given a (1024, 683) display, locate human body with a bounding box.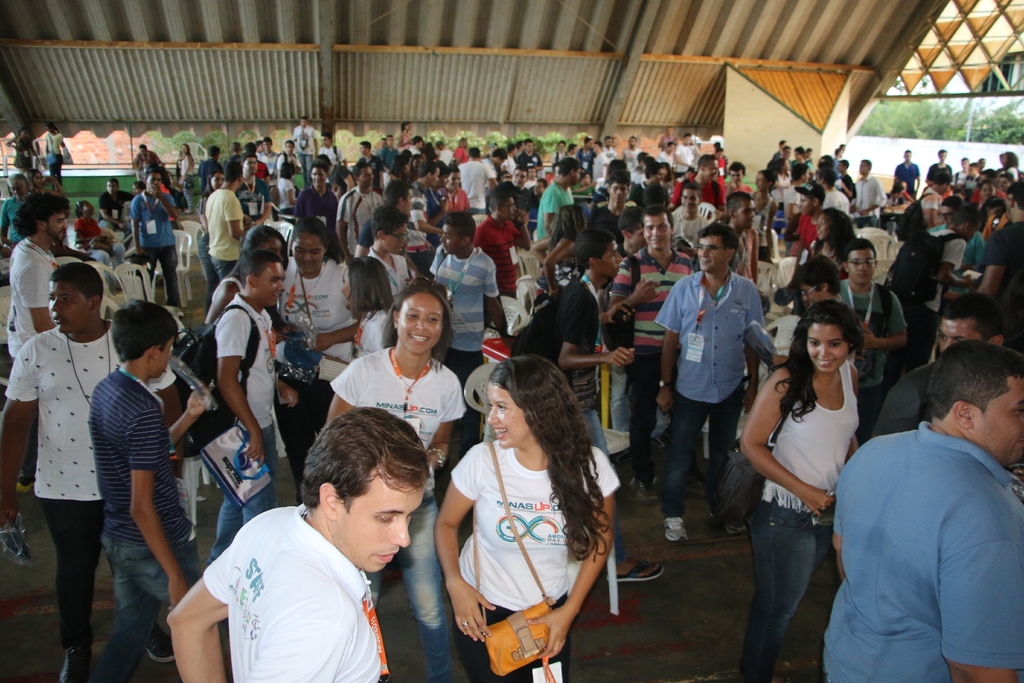
Located: box=[674, 173, 729, 213].
